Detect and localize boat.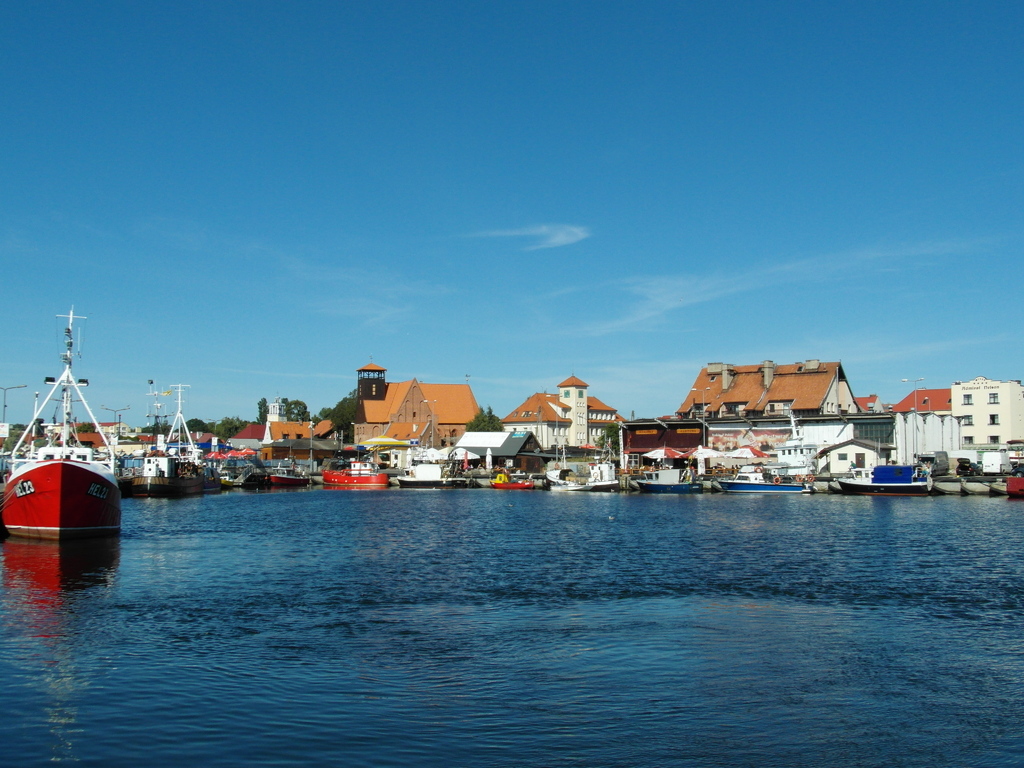
Localized at (left=716, top=479, right=808, bottom=495).
